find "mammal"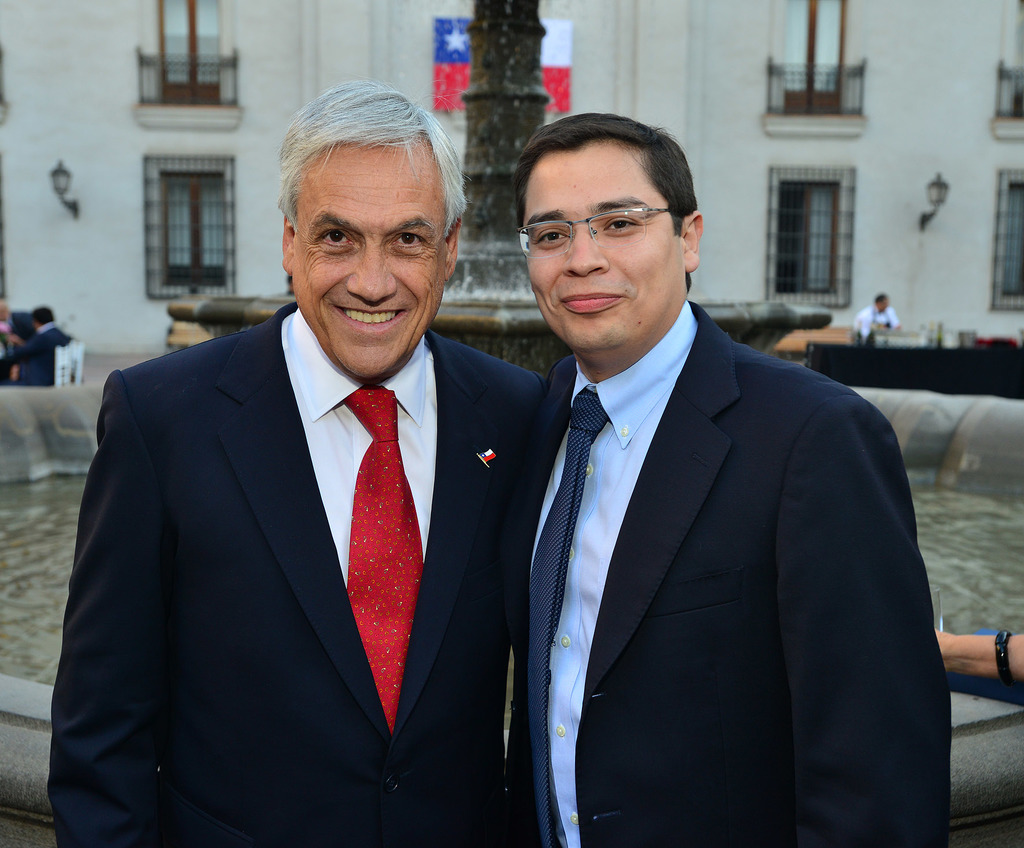
locate(929, 630, 1023, 686)
